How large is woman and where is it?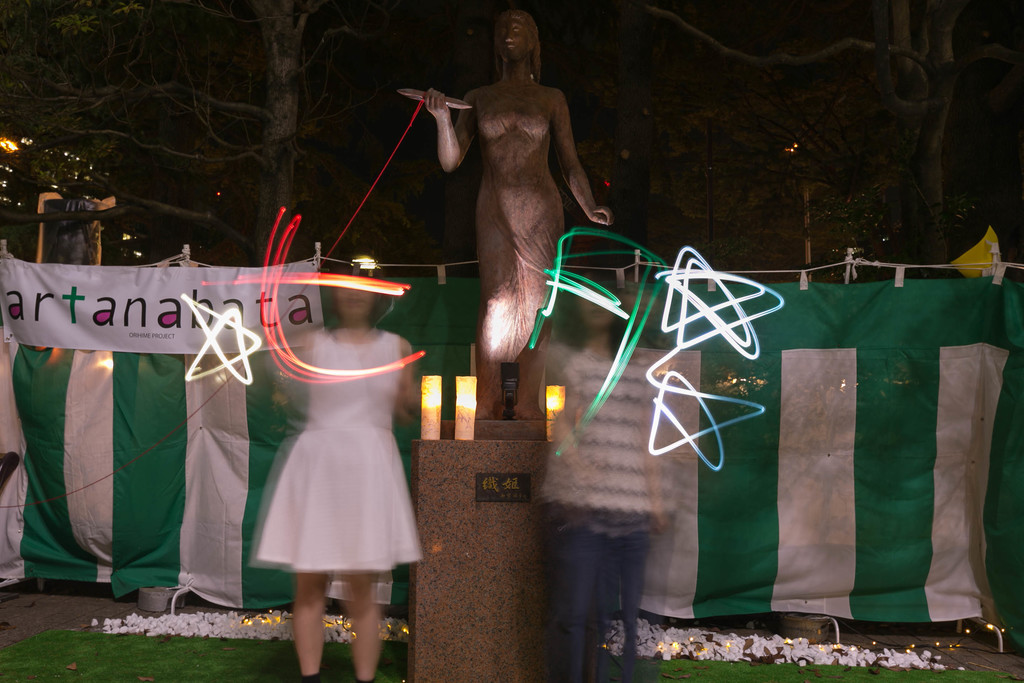
Bounding box: 516/264/674/682.
